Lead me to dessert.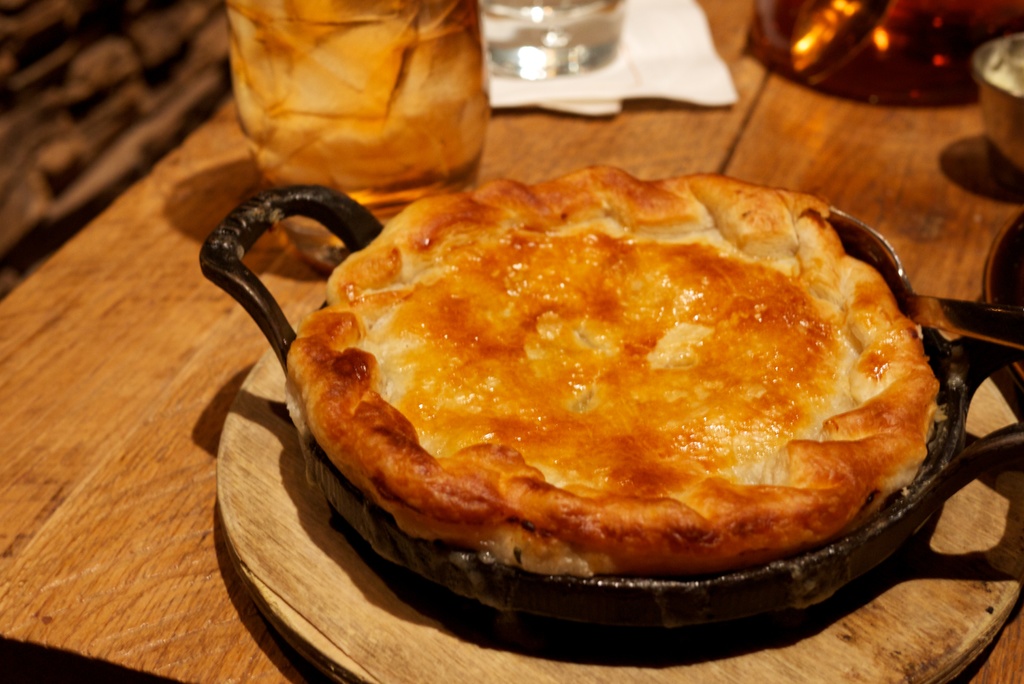
Lead to [236, 163, 942, 578].
